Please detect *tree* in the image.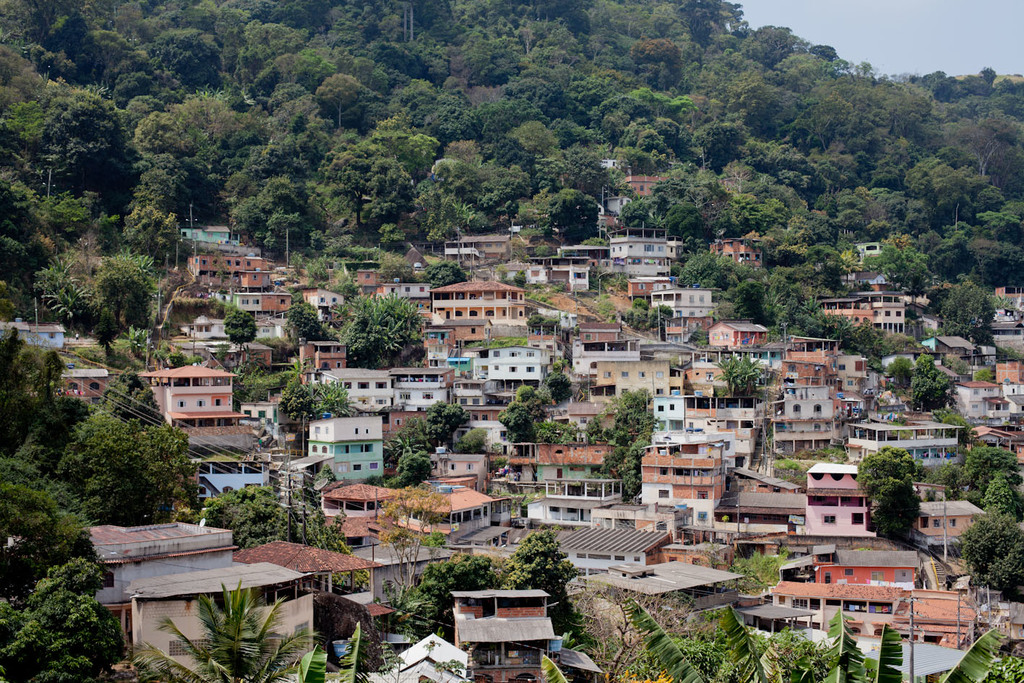
[350,299,426,368].
